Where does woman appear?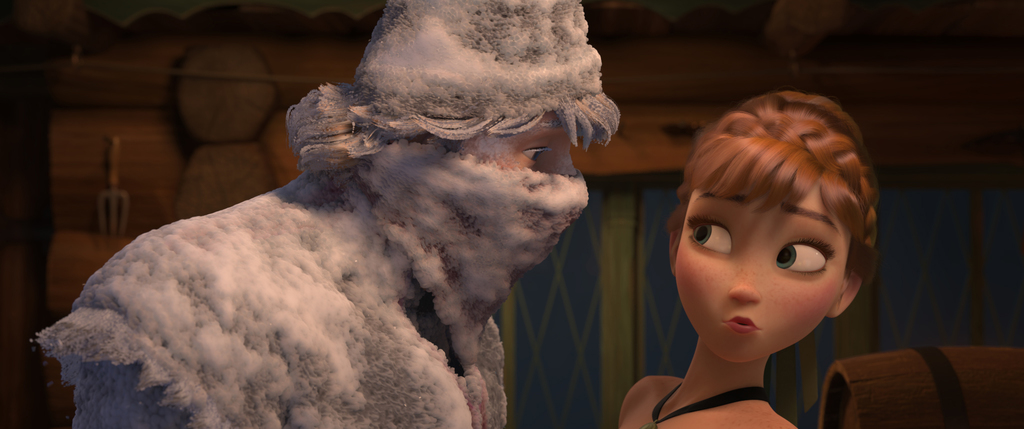
Appears at [602,88,872,417].
